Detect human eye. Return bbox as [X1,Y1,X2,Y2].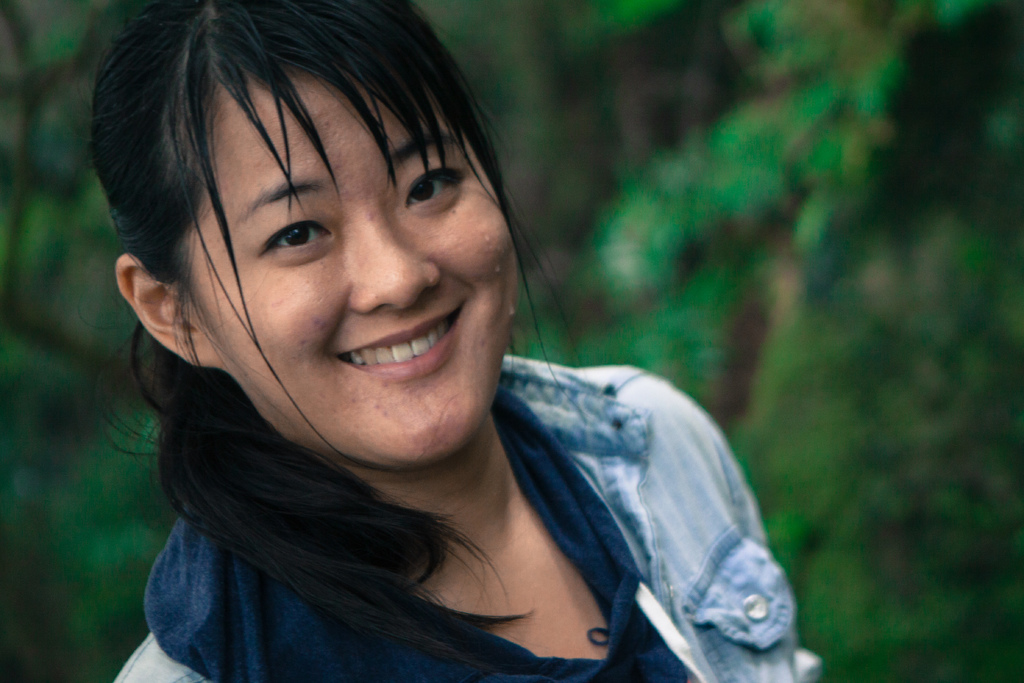
[237,203,330,265].
